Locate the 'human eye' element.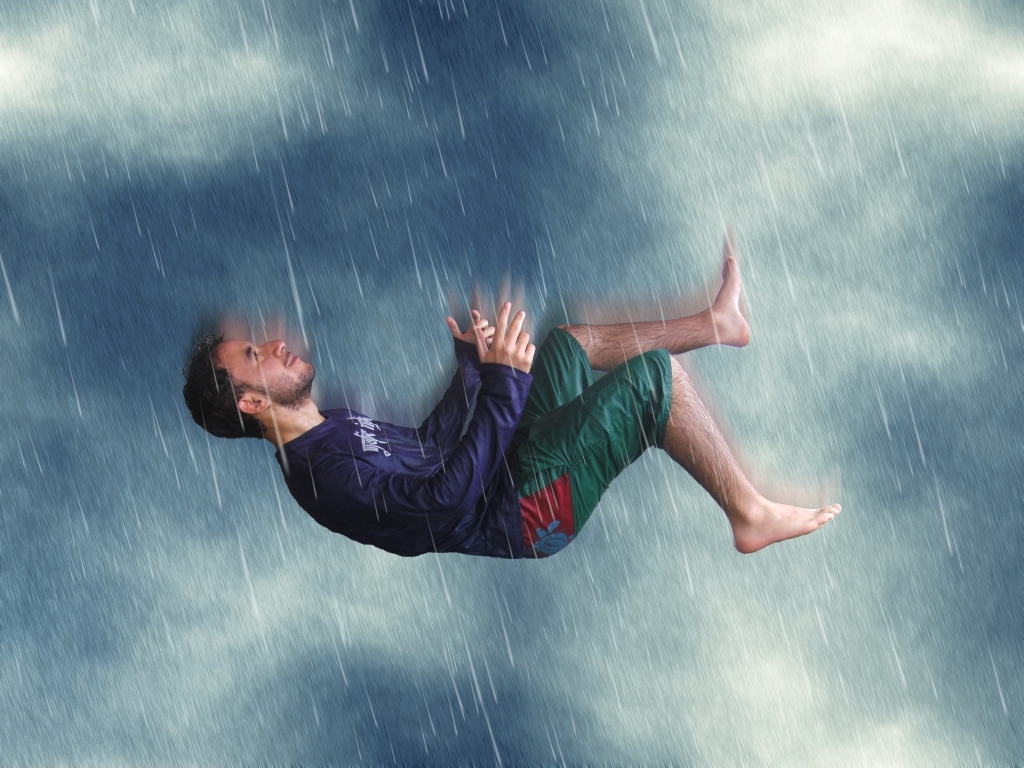
Element bbox: <bbox>248, 346, 266, 365</bbox>.
